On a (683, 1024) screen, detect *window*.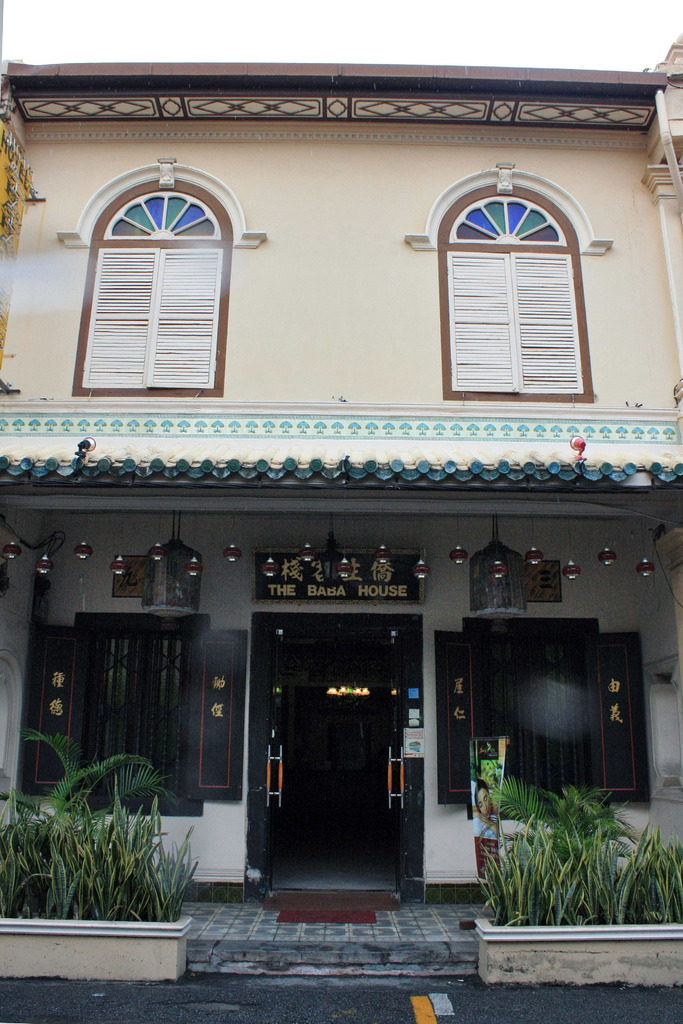
438/193/583/396.
